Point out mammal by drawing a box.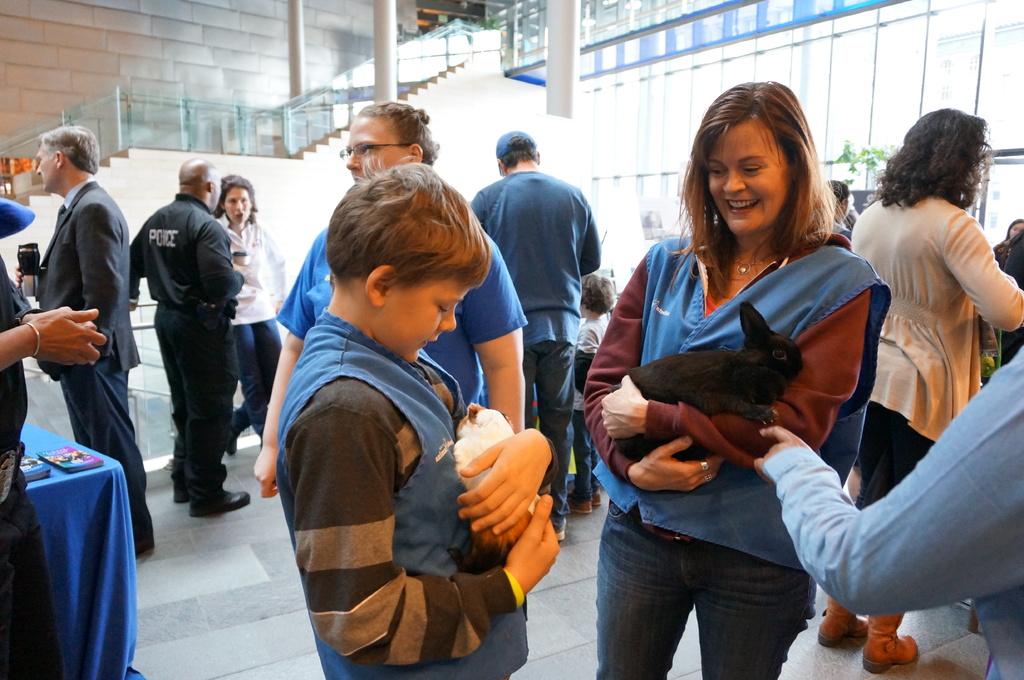
{"left": 756, "top": 345, "right": 1023, "bottom": 679}.
